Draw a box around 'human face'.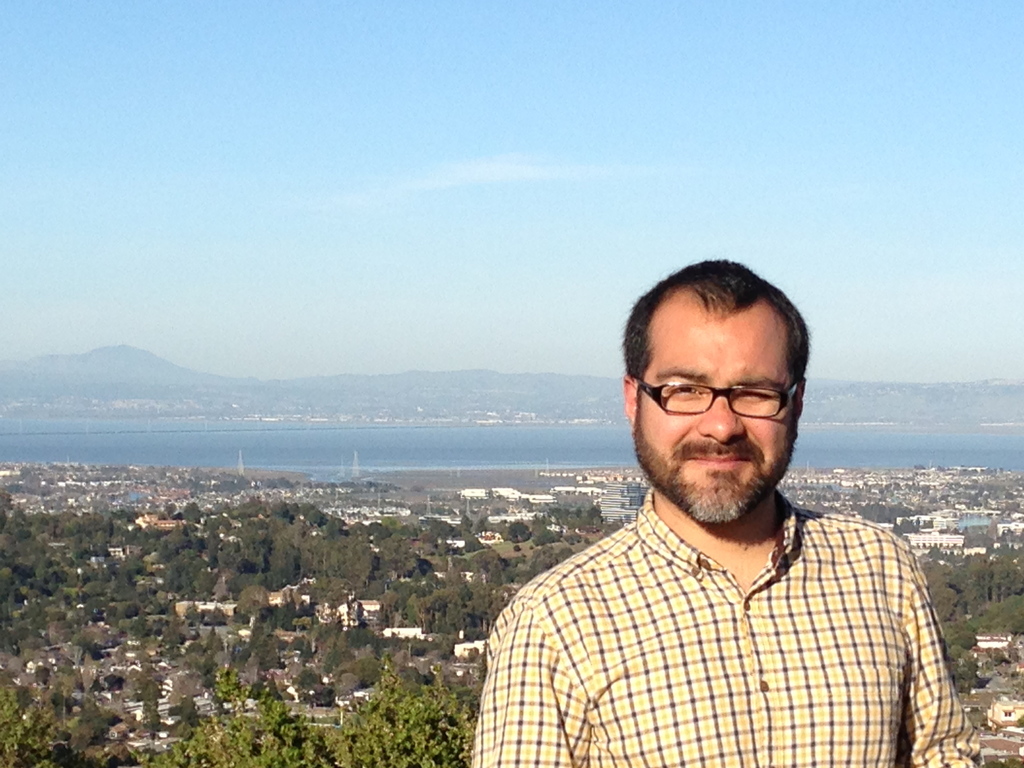
BBox(634, 317, 794, 520).
